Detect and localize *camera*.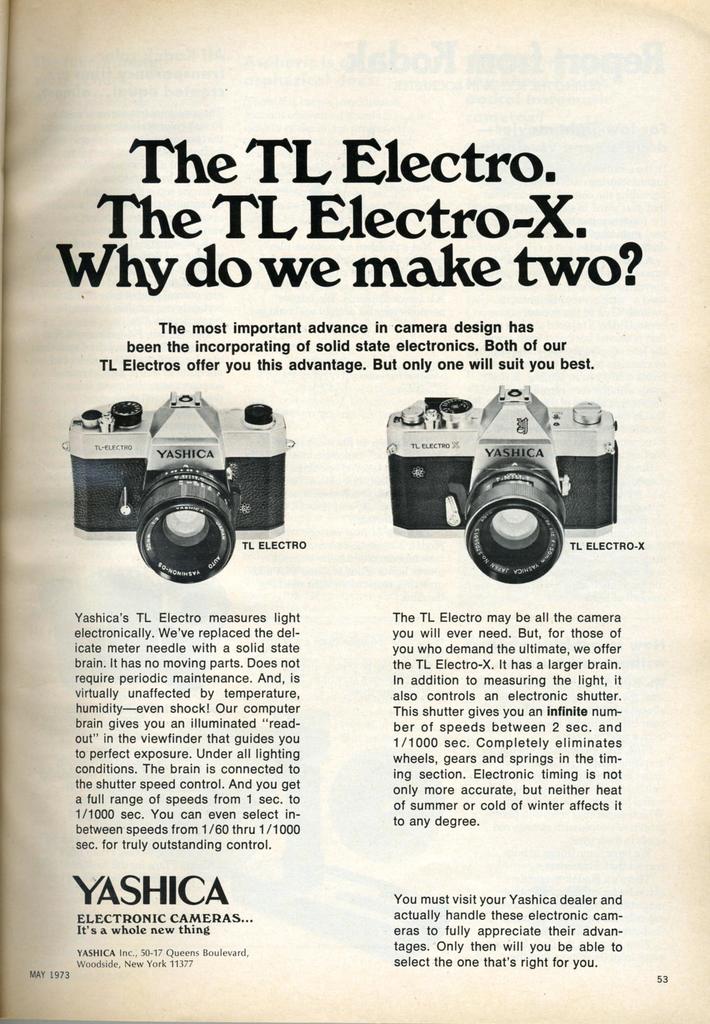
Localized at [x1=381, y1=384, x2=620, y2=582].
